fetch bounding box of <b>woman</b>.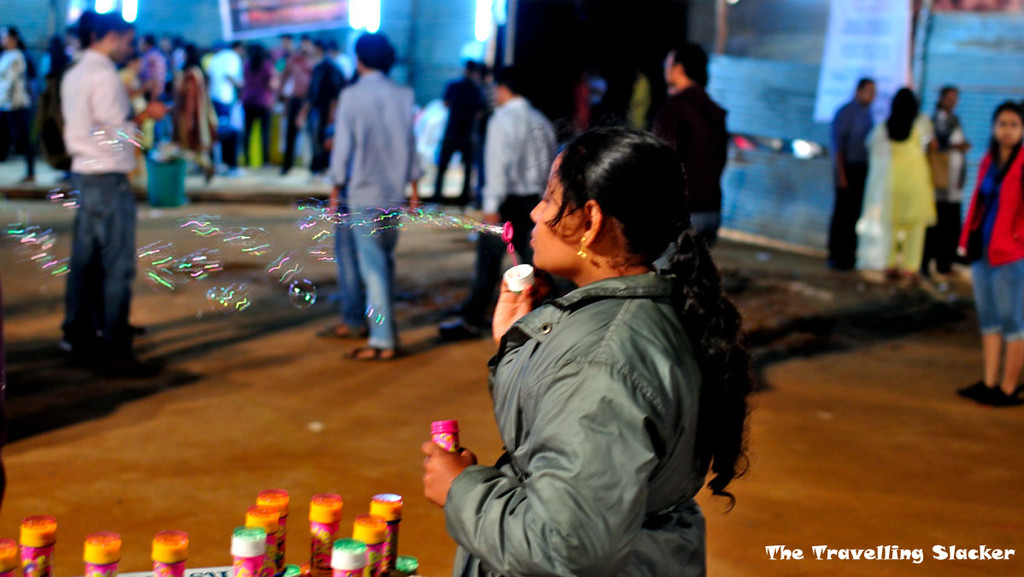
Bbox: Rect(417, 126, 751, 576).
